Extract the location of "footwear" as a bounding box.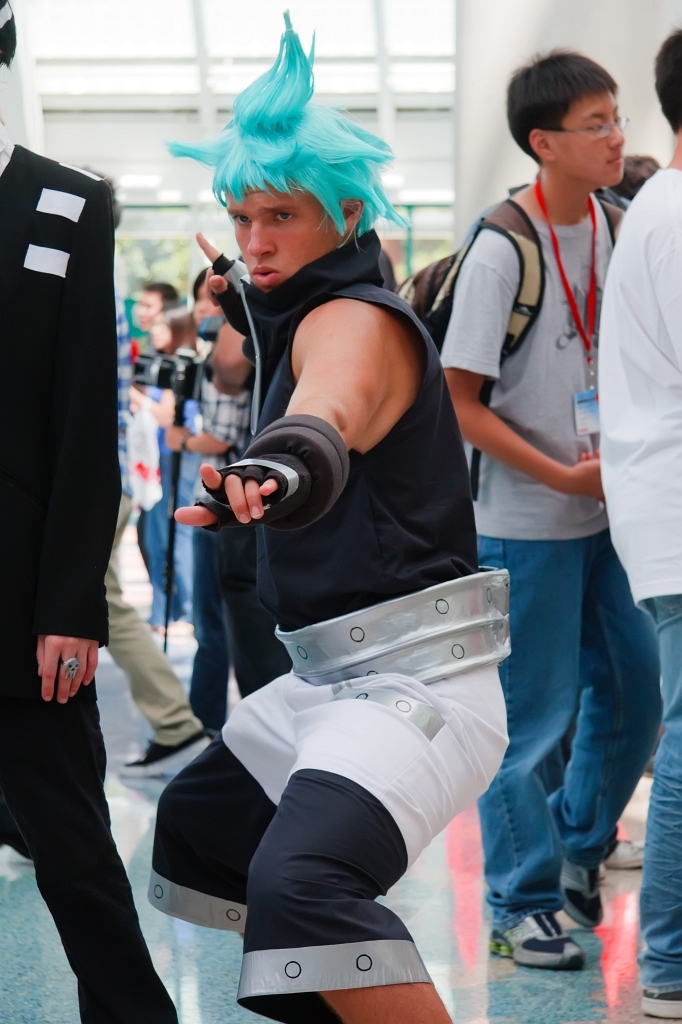
546,859,606,923.
